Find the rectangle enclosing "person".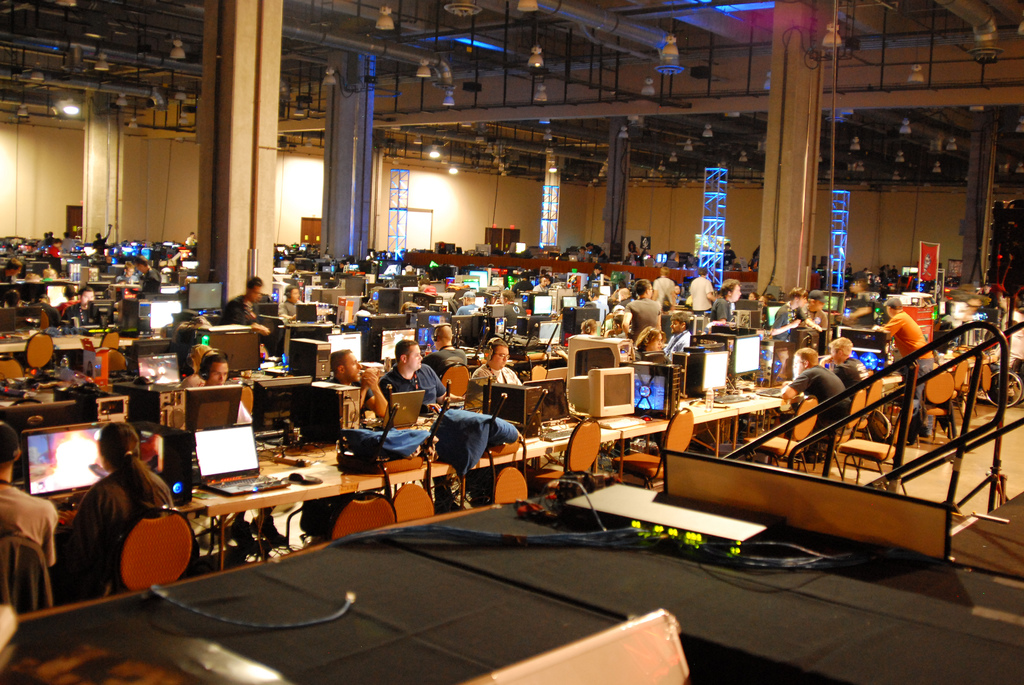
764 290 837 344.
